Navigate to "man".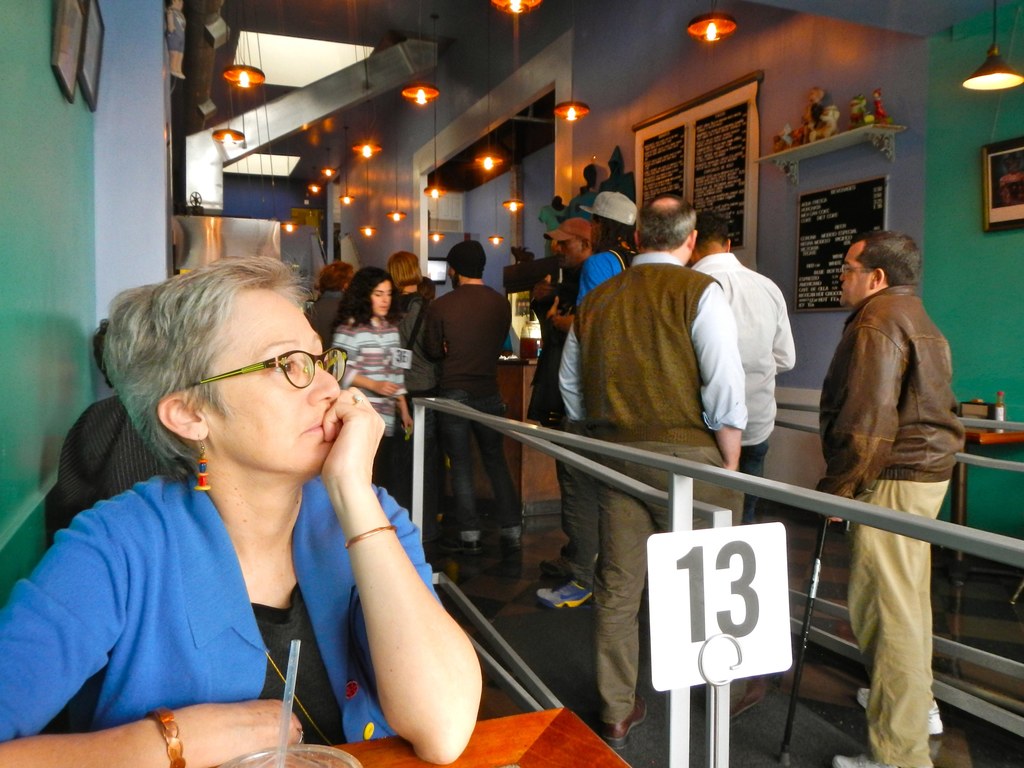
Navigation target: 686 212 799 527.
